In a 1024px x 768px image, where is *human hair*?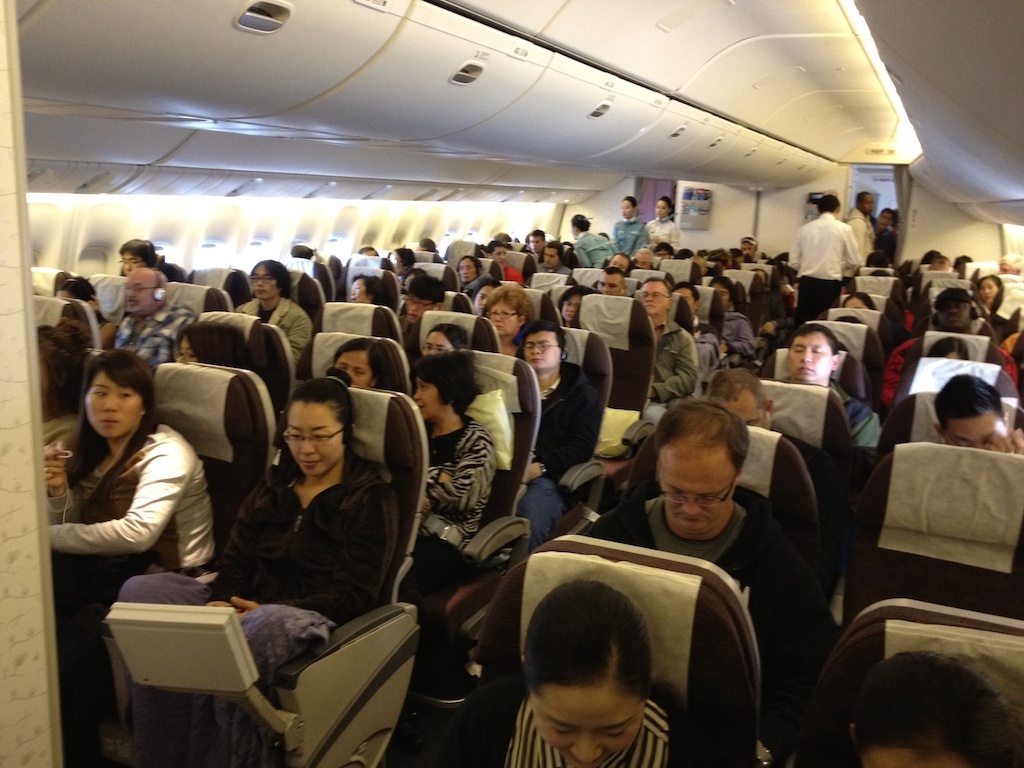
[left=428, top=322, right=470, bottom=351].
